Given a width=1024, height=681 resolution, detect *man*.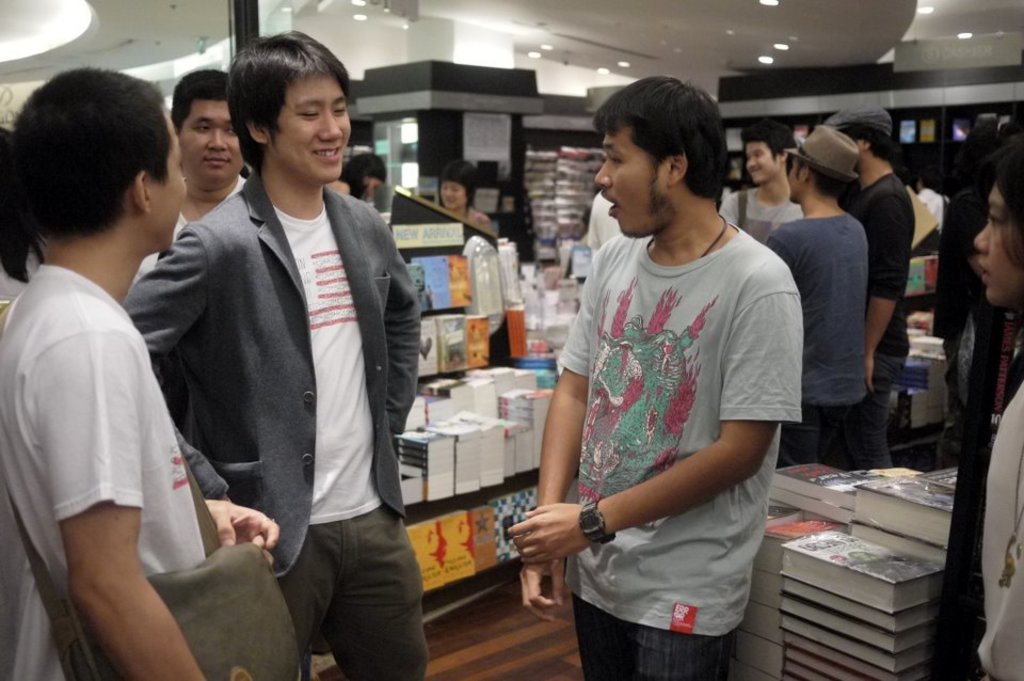
[x1=913, y1=165, x2=949, y2=255].
